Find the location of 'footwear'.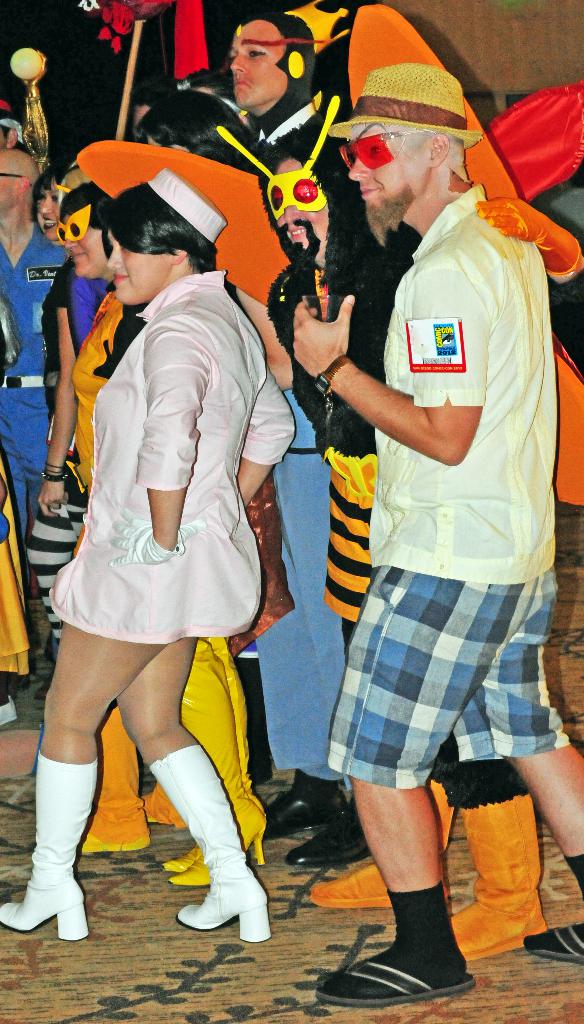
Location: x1=288 y1=802 x2=370 y2=865.
